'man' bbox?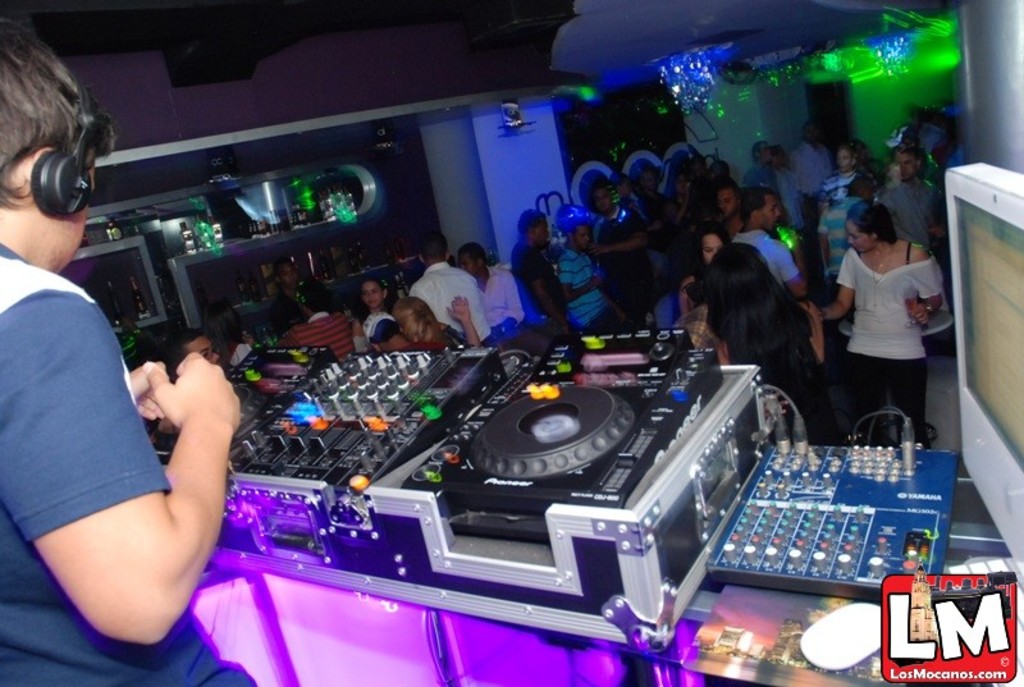
rect(713, 179, 746, 233)
